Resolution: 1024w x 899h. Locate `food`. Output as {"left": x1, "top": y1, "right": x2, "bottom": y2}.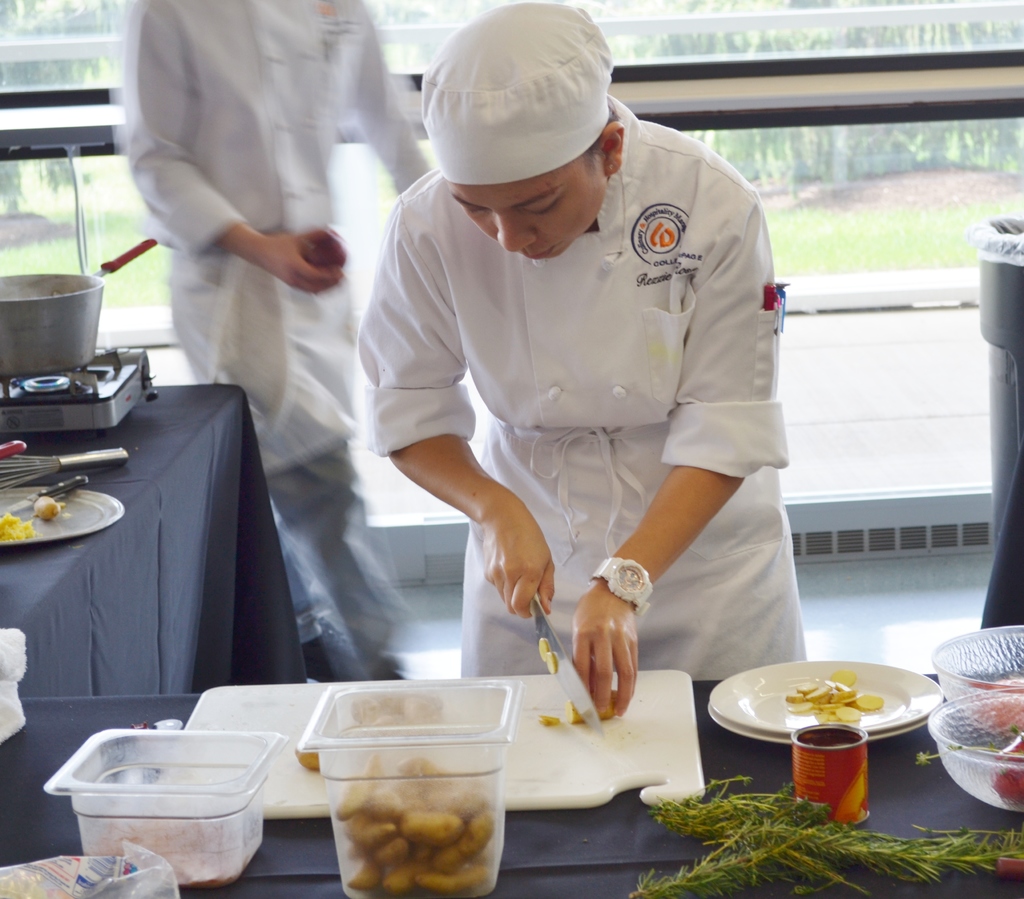
{"left": 990, "top": 730, "right": 1023, "bottom": 811}.
